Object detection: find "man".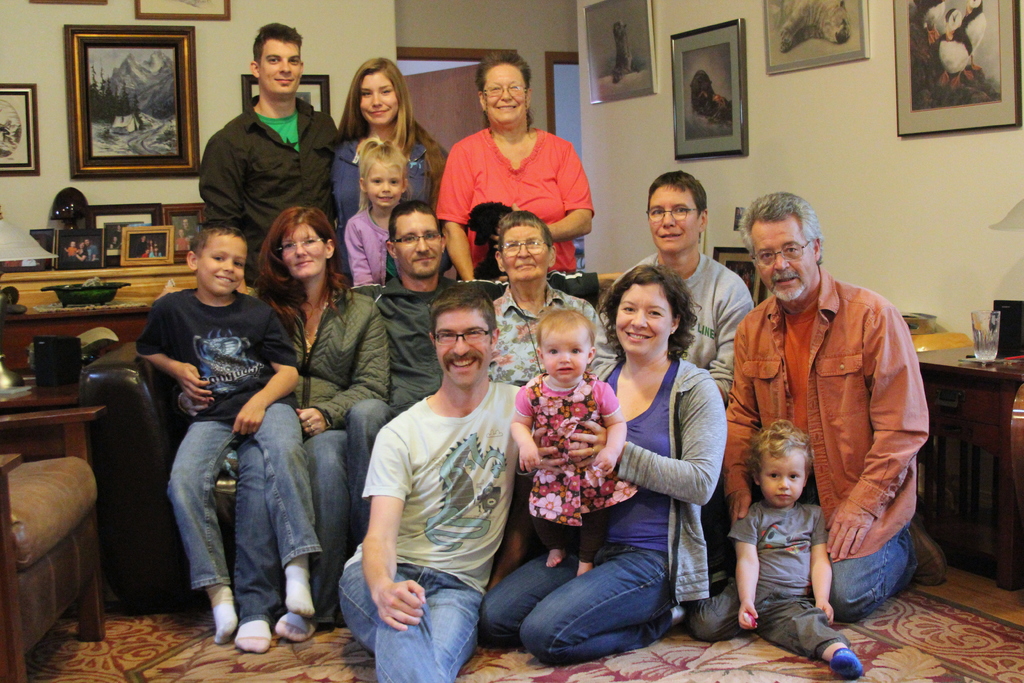
721, 196, 934, 623.
